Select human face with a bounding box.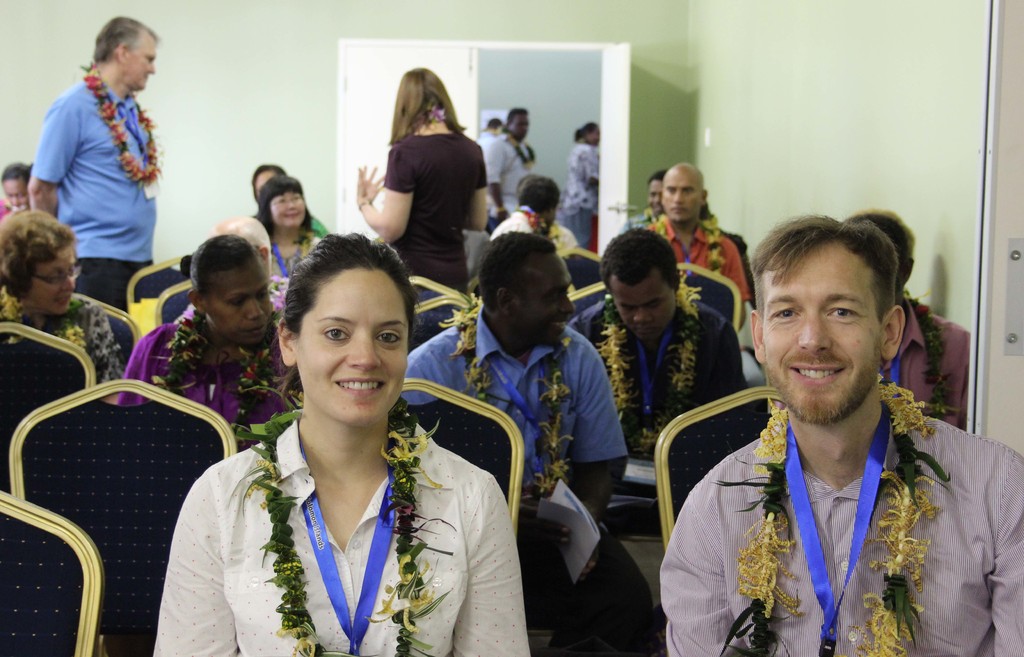
BBox(263, 179, 316, 227).
